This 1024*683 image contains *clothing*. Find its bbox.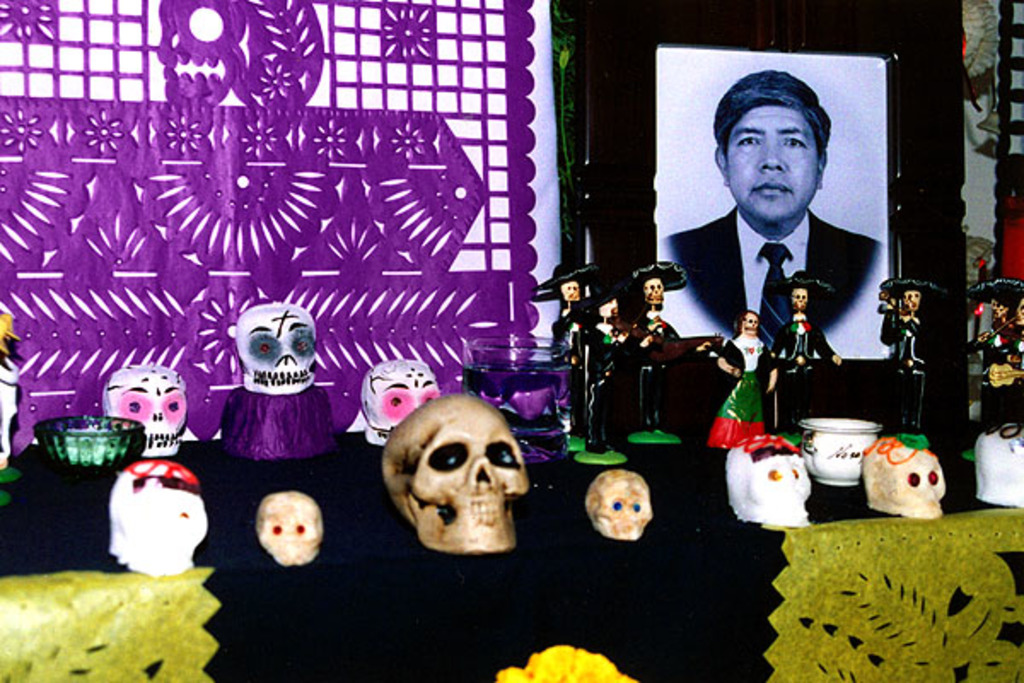
659/210/882/352.
